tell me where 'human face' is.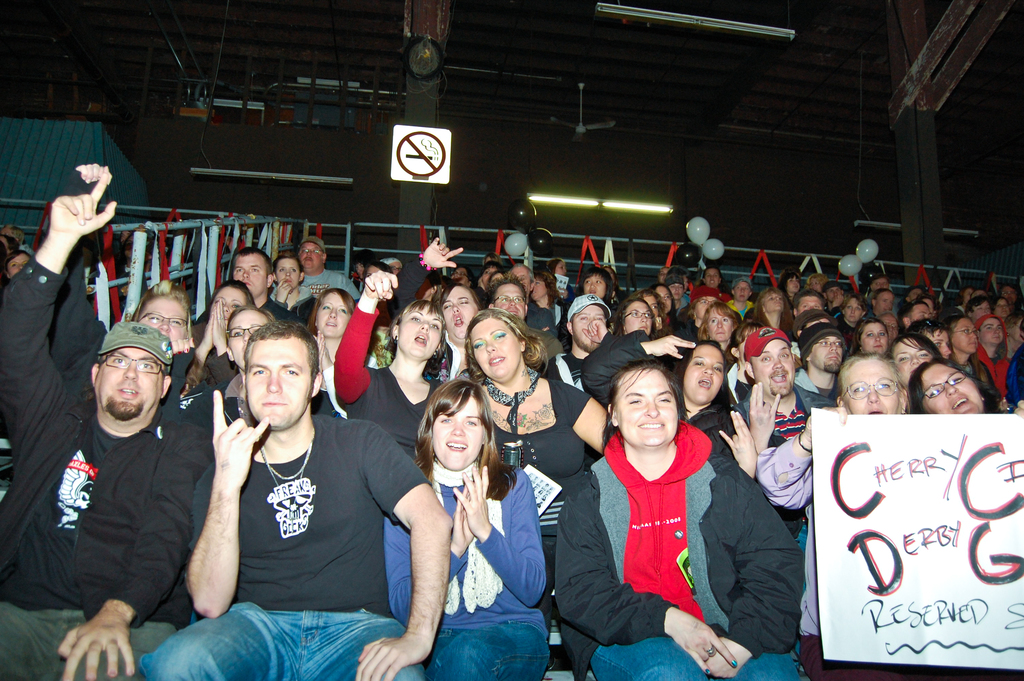
'human face' is at box(244, 336, 309, 424).
